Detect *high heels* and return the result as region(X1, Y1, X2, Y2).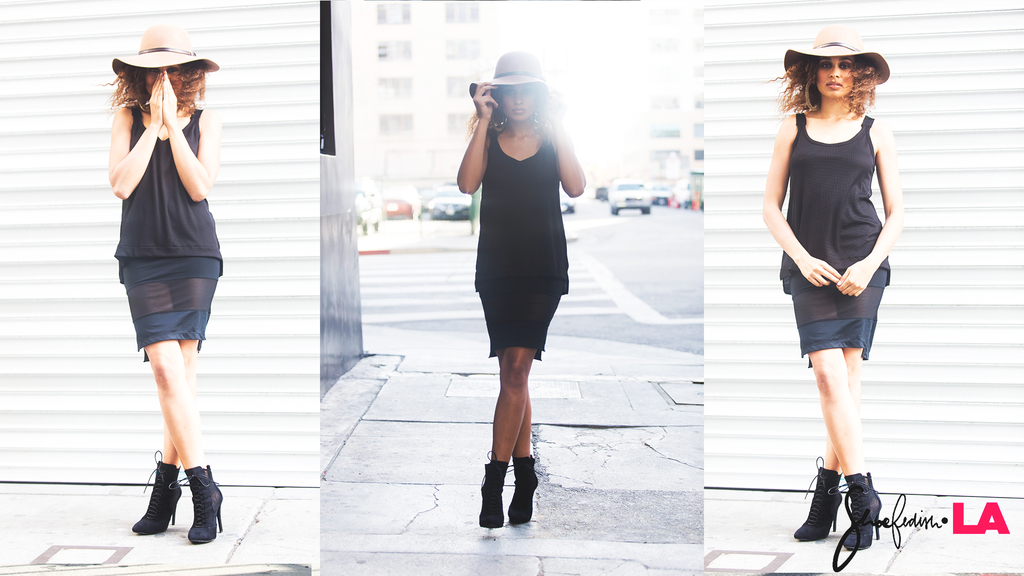
region(481, 449, 506, 529).
